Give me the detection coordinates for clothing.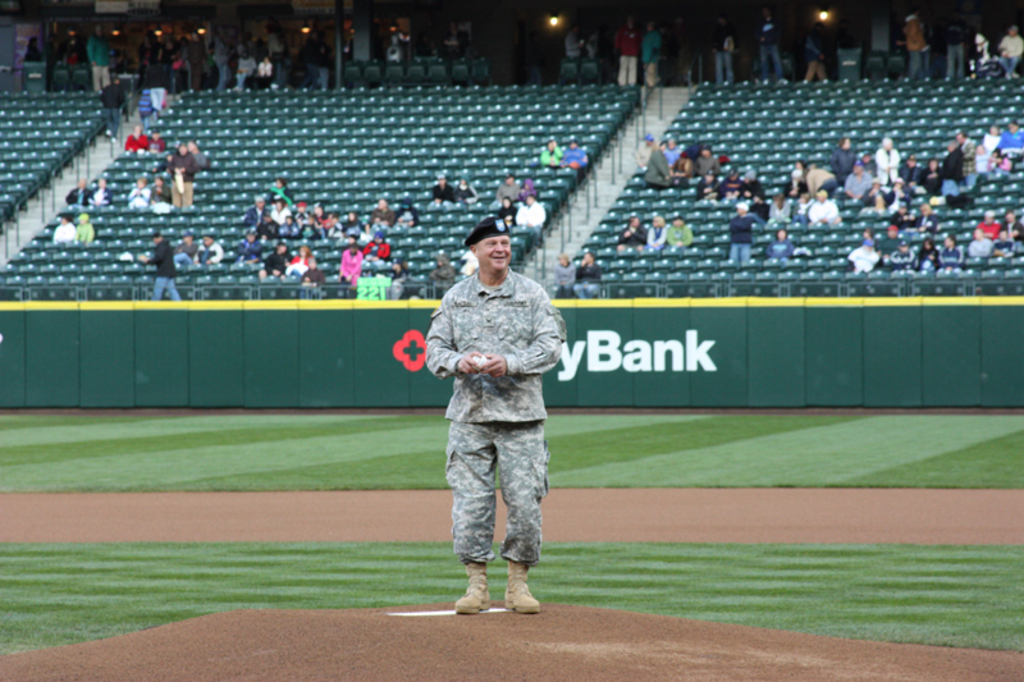
420:239:570:585.
